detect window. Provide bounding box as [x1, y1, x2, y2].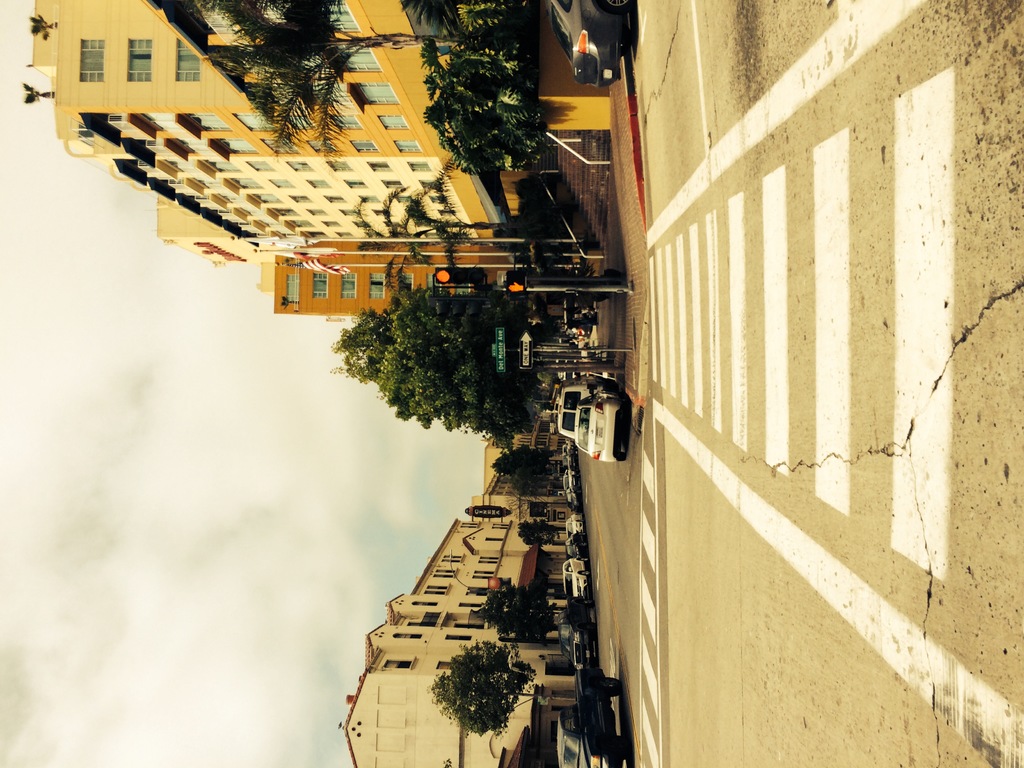
[426, 585, 445, 595].
